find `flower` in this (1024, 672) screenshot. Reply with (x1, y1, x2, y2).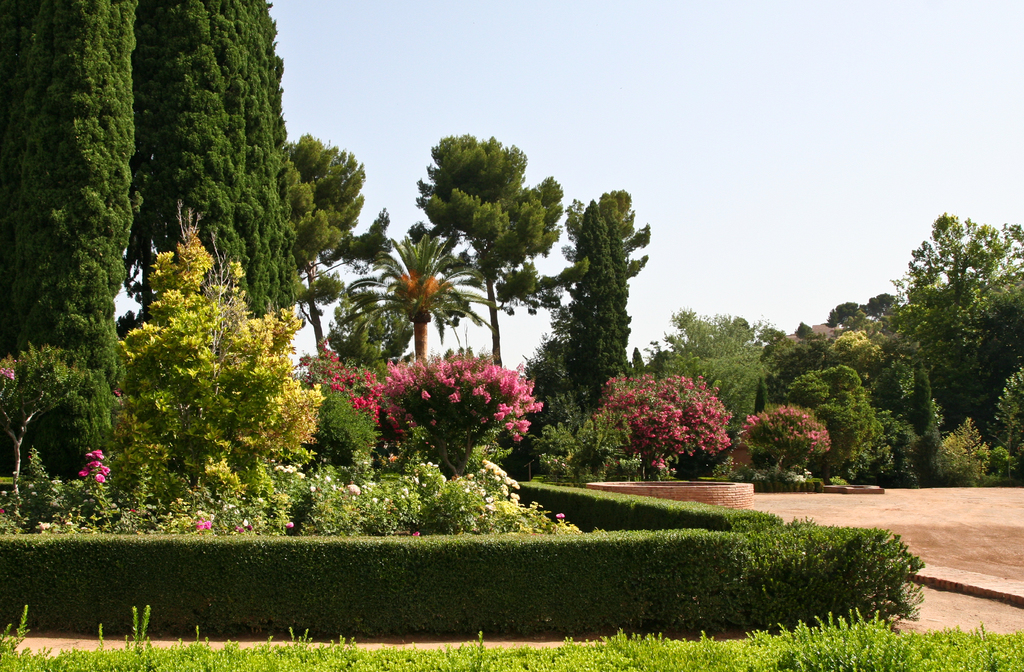
(552, 511, 566, 522).
